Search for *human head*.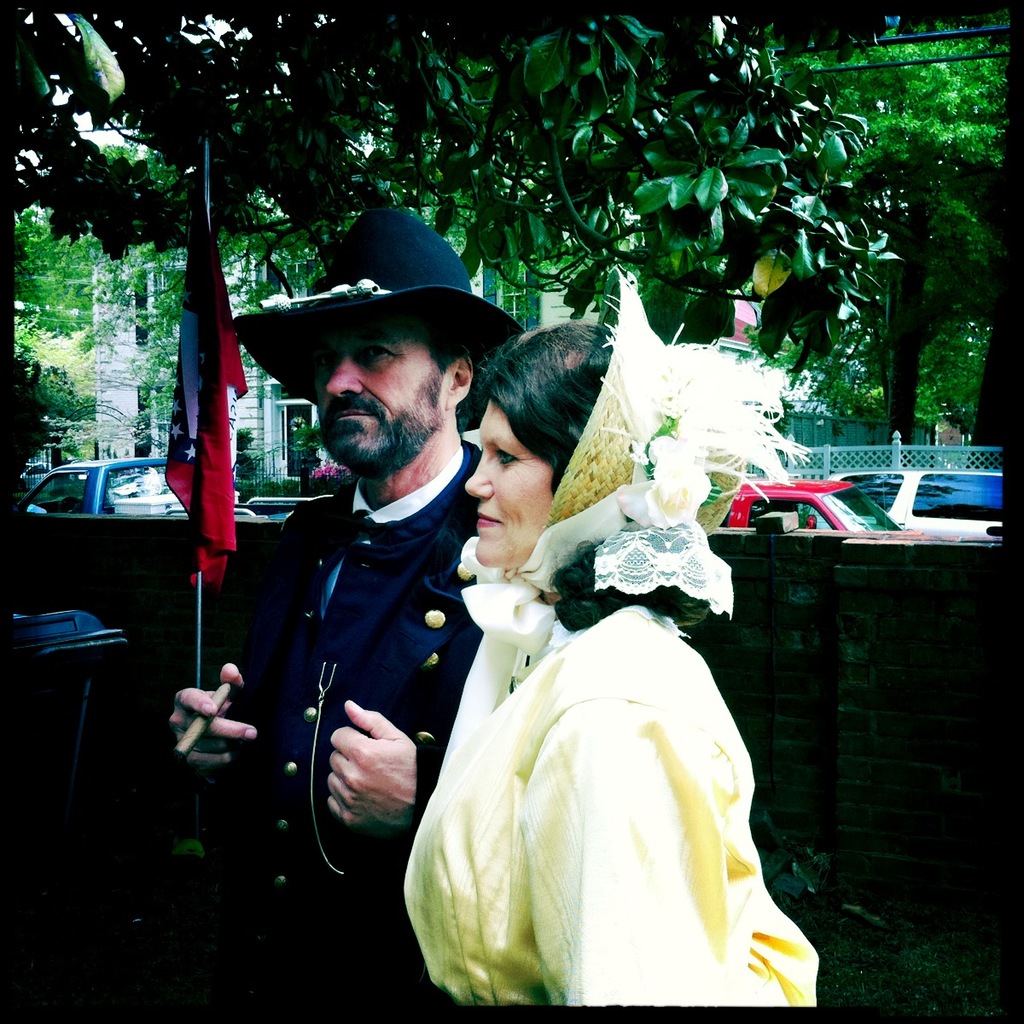
Found at [464, 322, 632, 573].
